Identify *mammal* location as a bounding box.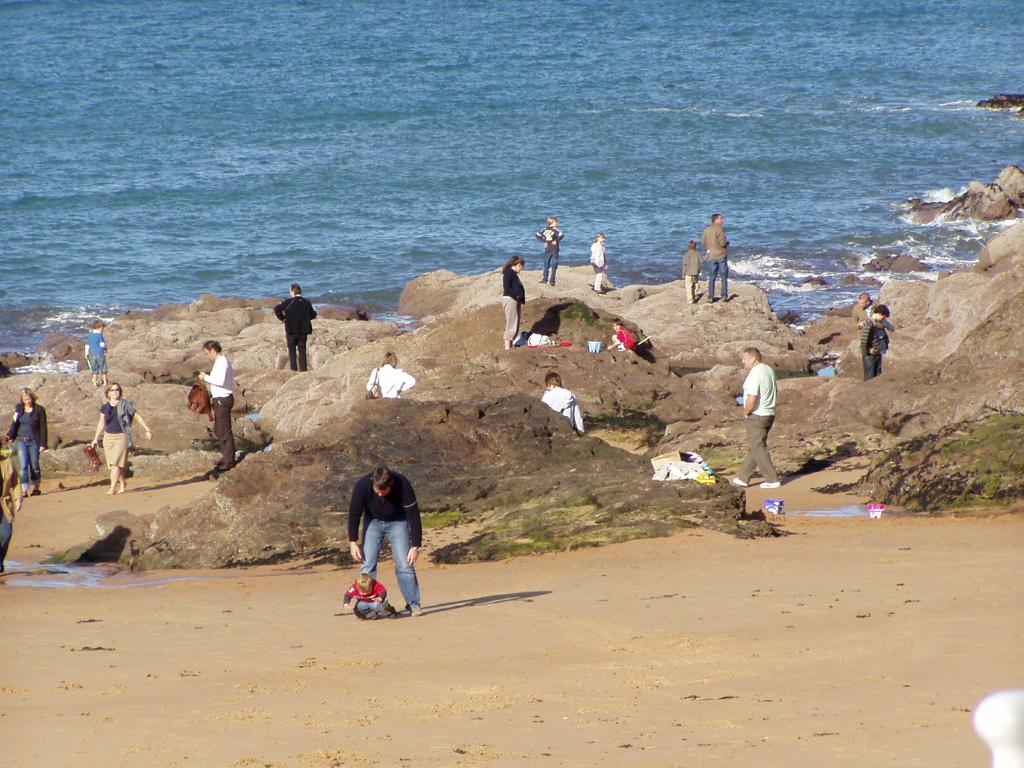
345/575/396/621.
